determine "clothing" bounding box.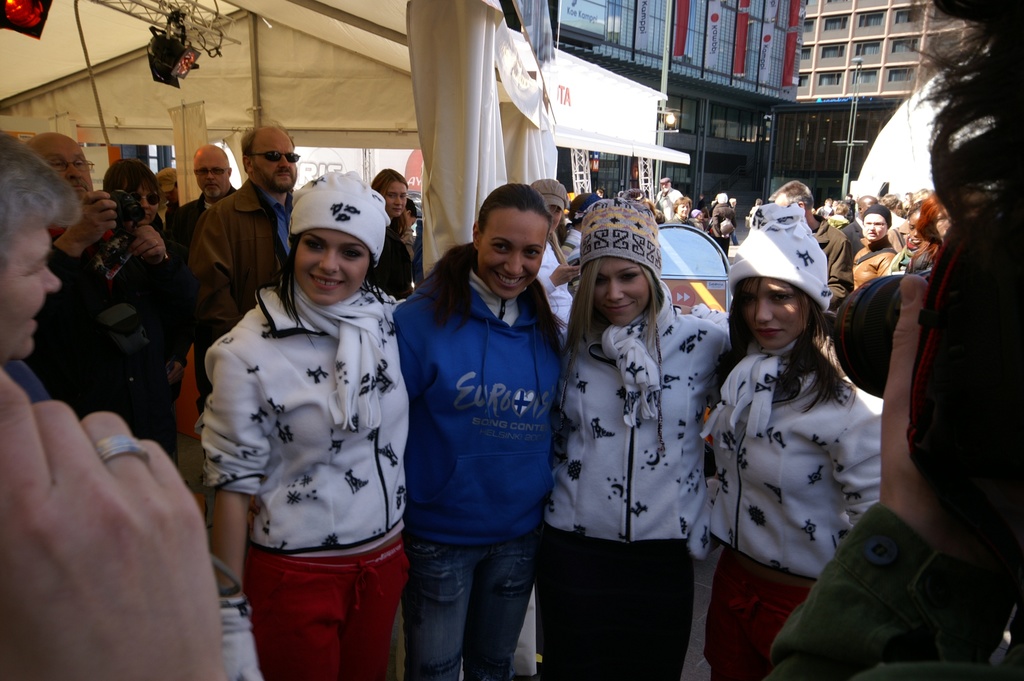
Determined: <region>22, 192, 154, 446</region>.
